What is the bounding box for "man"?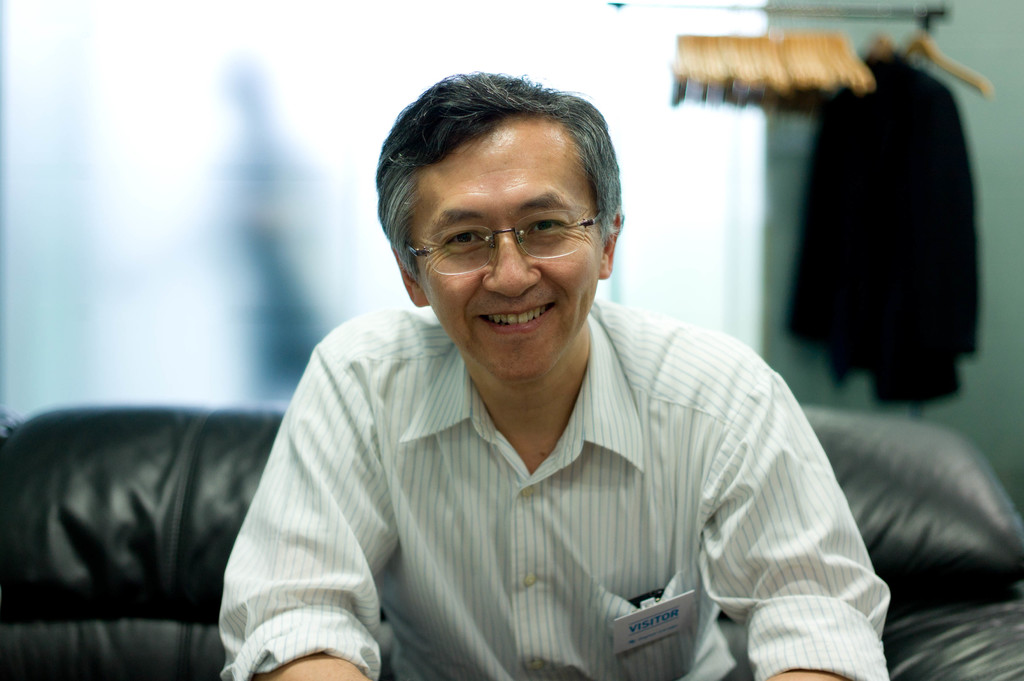
{"left": 205, "top": 97, "right": 888, "bottom": 667}.
